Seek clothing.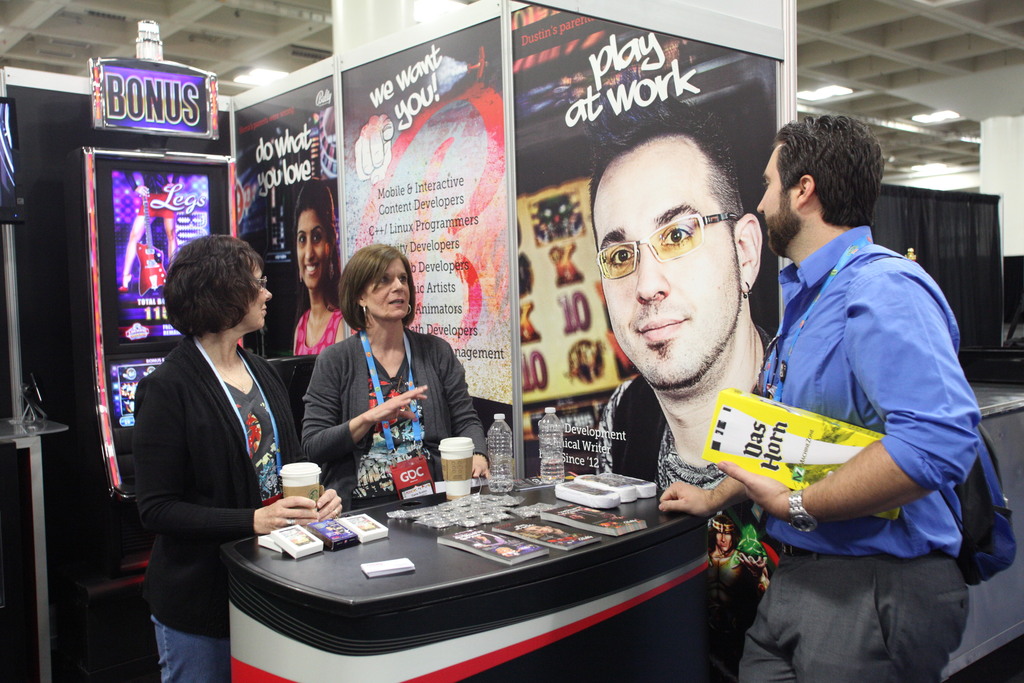
BBox(310, 329, 488, 486).
